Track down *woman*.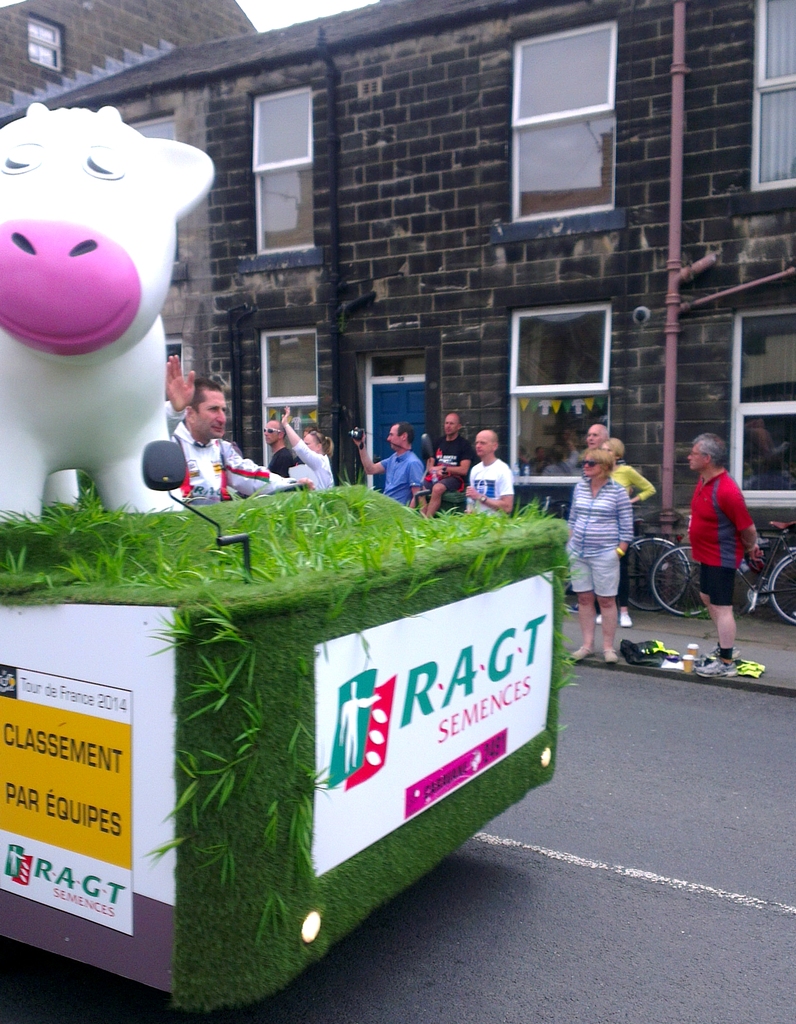
Tracked to 280 406 335 486.
